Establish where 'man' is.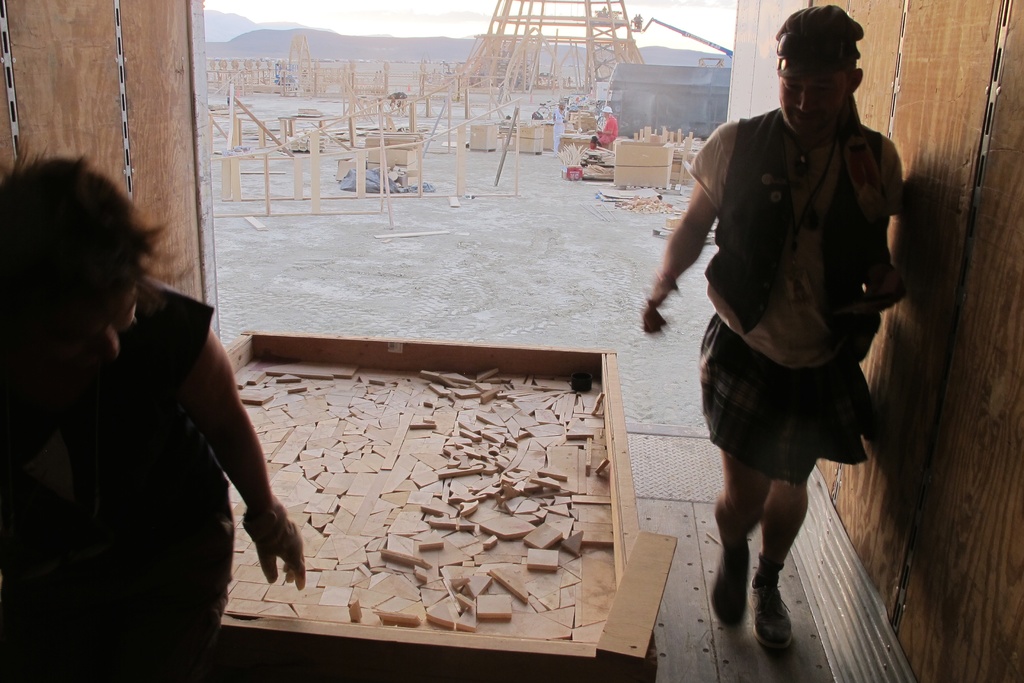
Established at 652, 23, 929, 642.
